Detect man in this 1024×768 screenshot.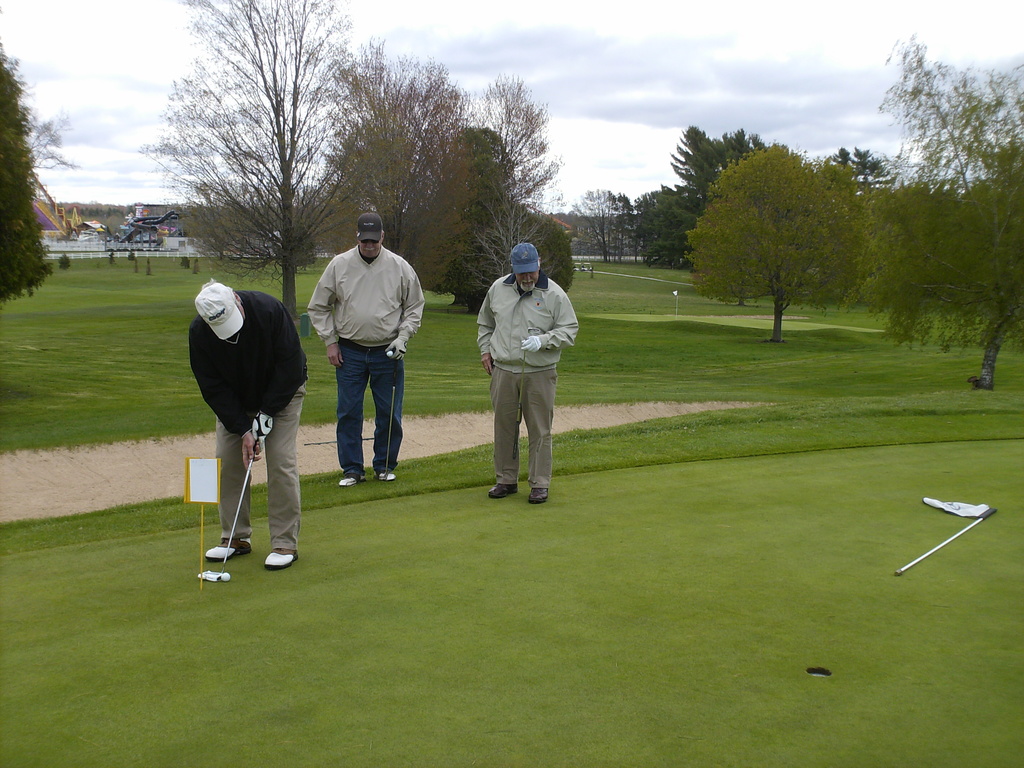
Detection: detection(477, 241, 578, 506).
